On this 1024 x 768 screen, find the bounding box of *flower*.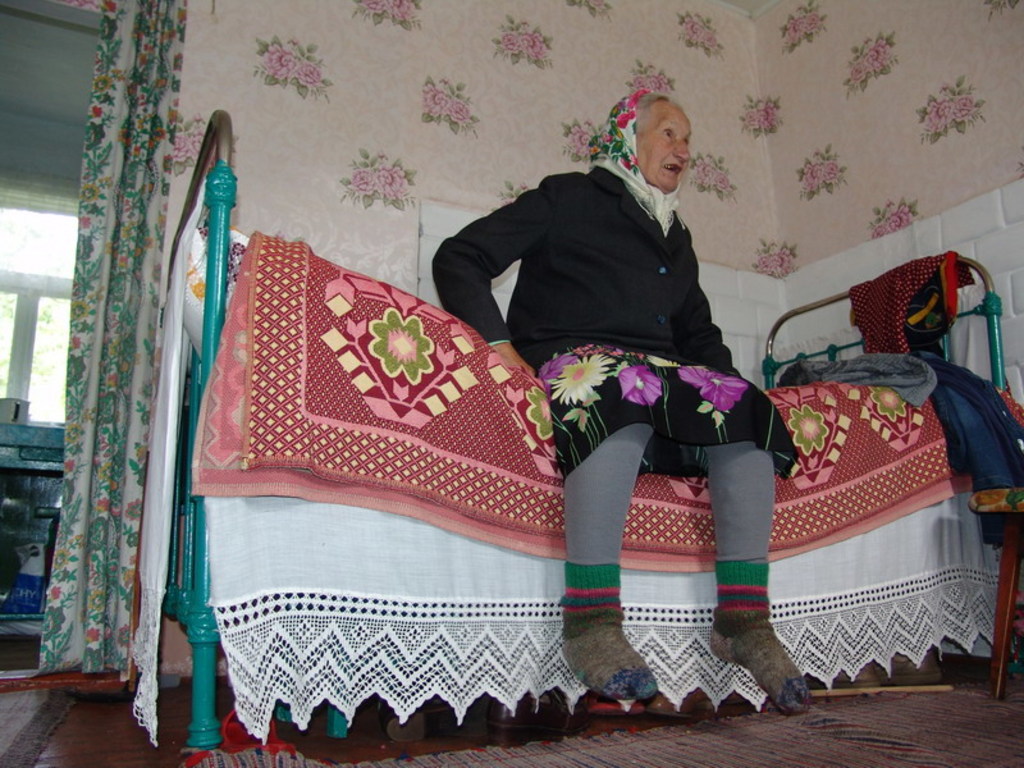
Bounding box: bbox=(424, 76, 468, 125).
